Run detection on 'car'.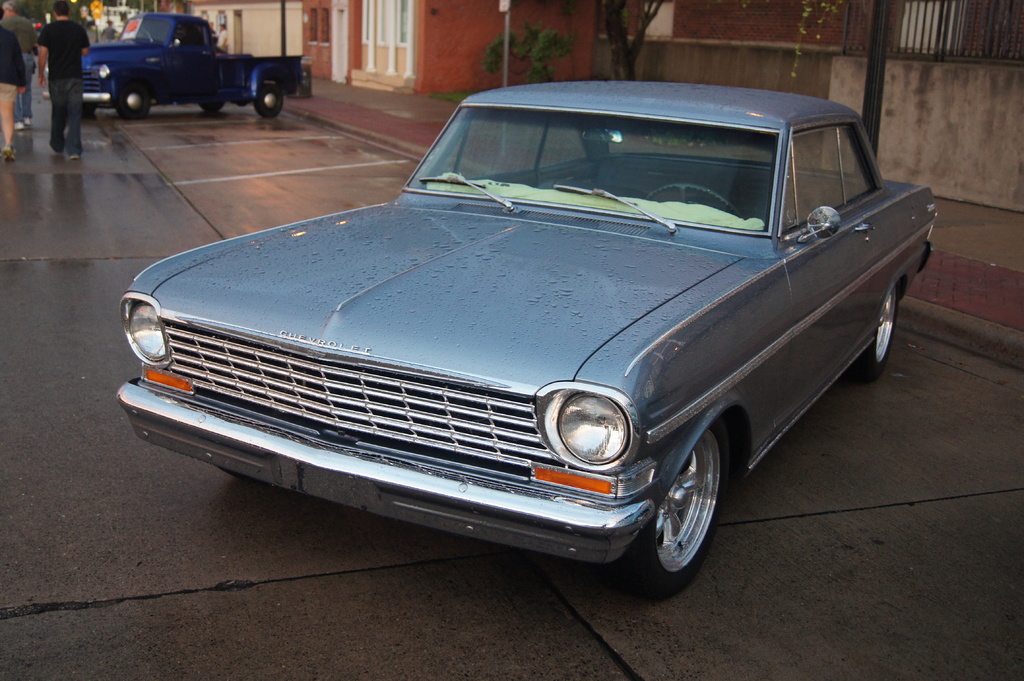
Result: bbox=[82, 76, 929, 602].
